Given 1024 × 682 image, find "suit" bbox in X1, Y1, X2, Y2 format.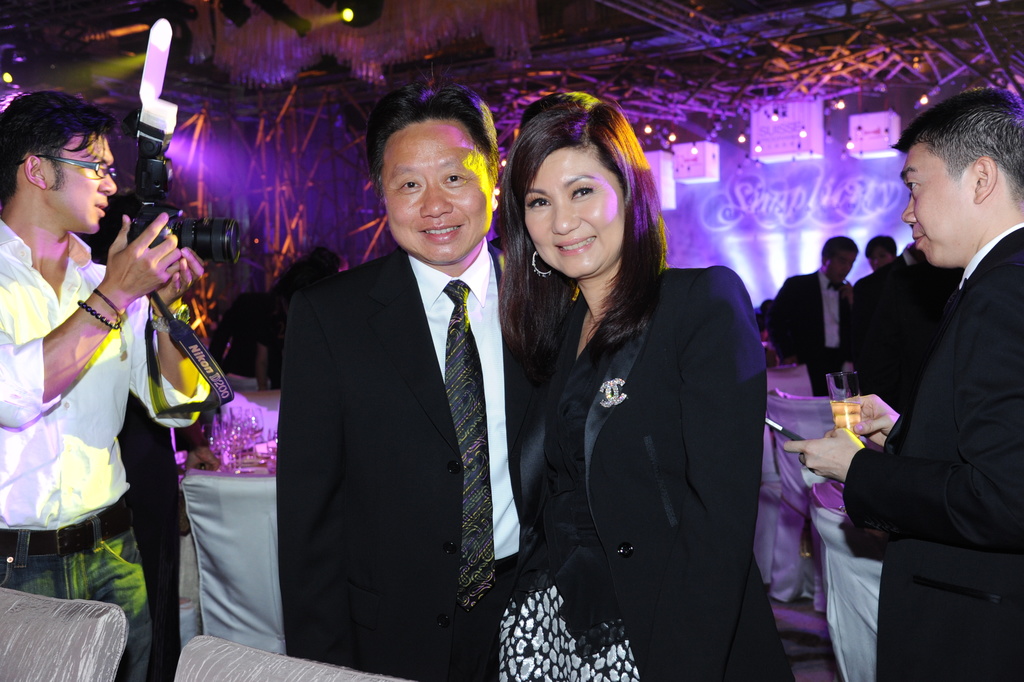
765, 268, 856, 396.
